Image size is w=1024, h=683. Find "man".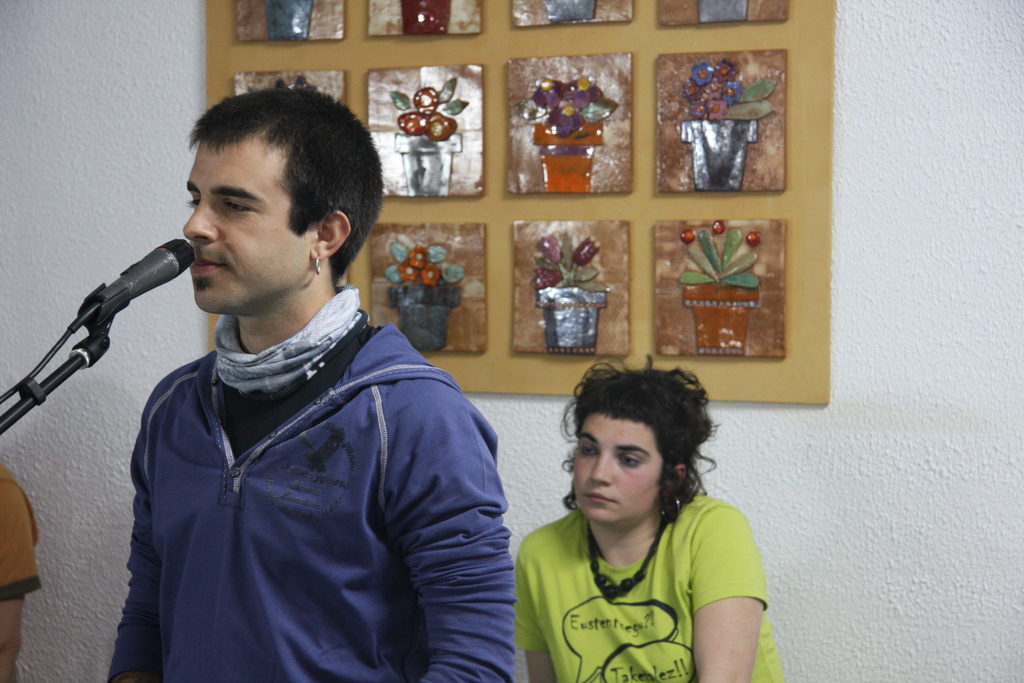
[x1=64, y1=92, x2=532, y2=669].
